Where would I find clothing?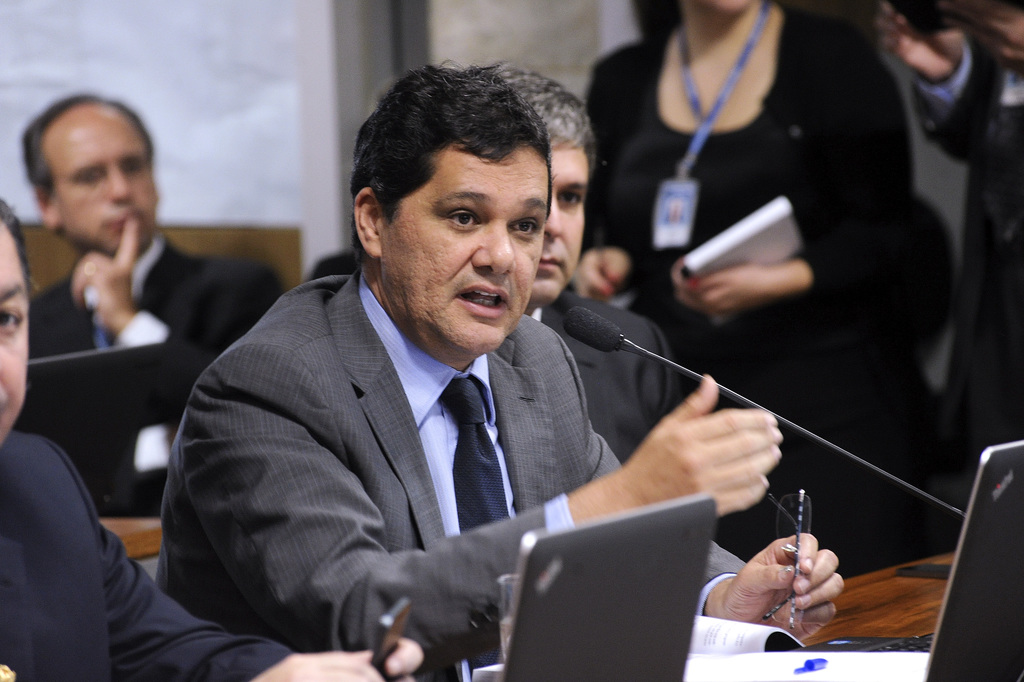
At region(587, 1, 911, 565).
